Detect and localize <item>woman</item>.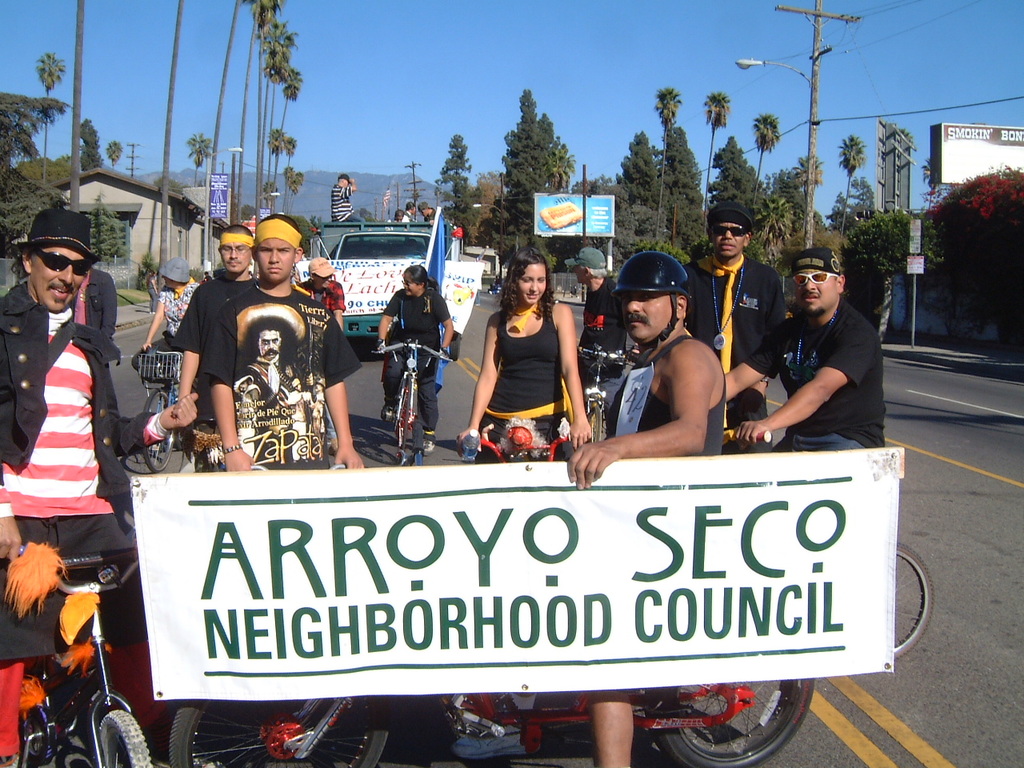
Localized at 138/257/202/385.
